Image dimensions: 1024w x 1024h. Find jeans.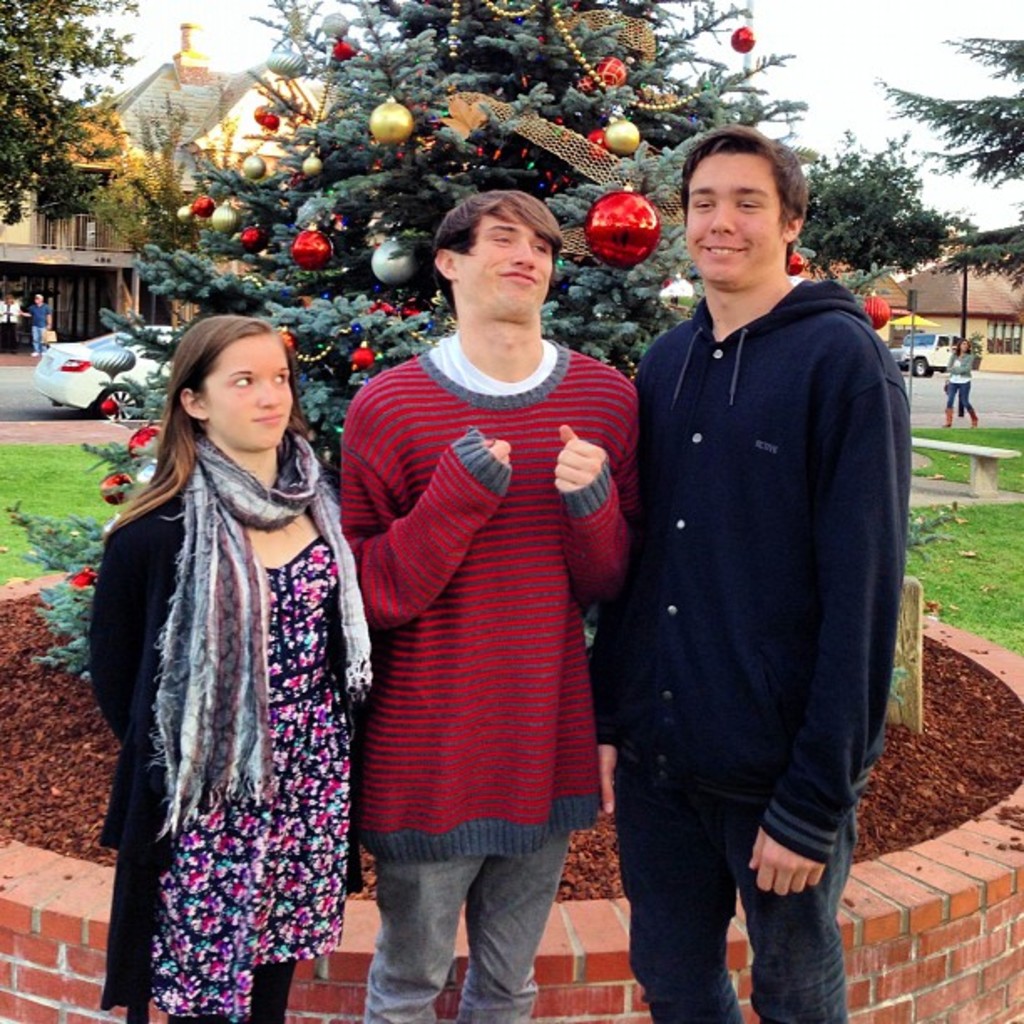
box(25, 328, 45, 350).
